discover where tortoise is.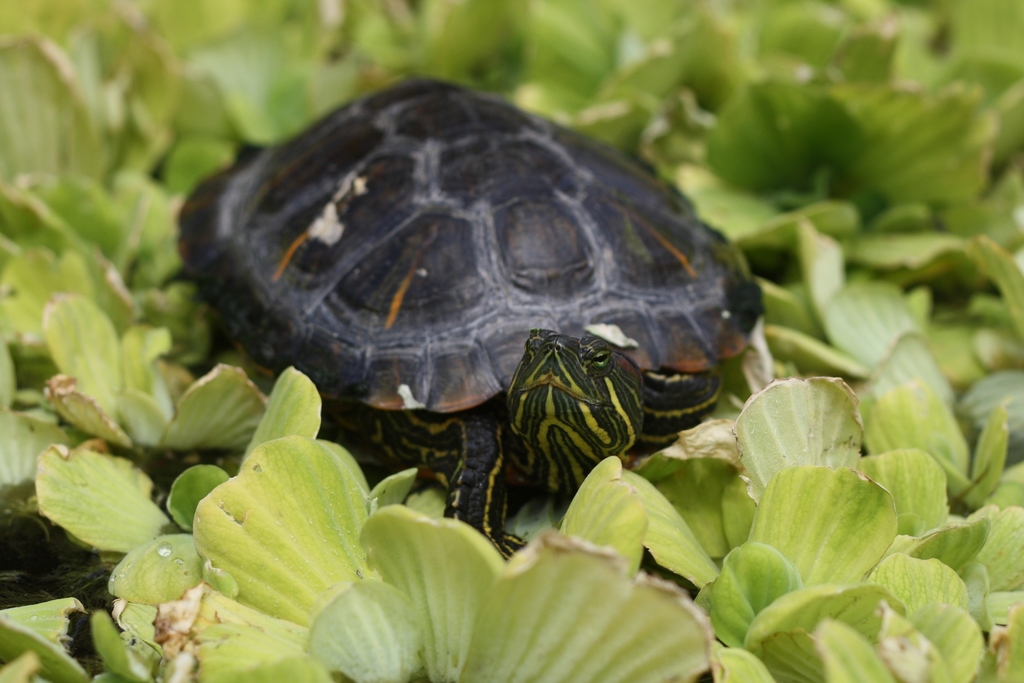
Discovered at bbox(159, 77, 766, 563).
